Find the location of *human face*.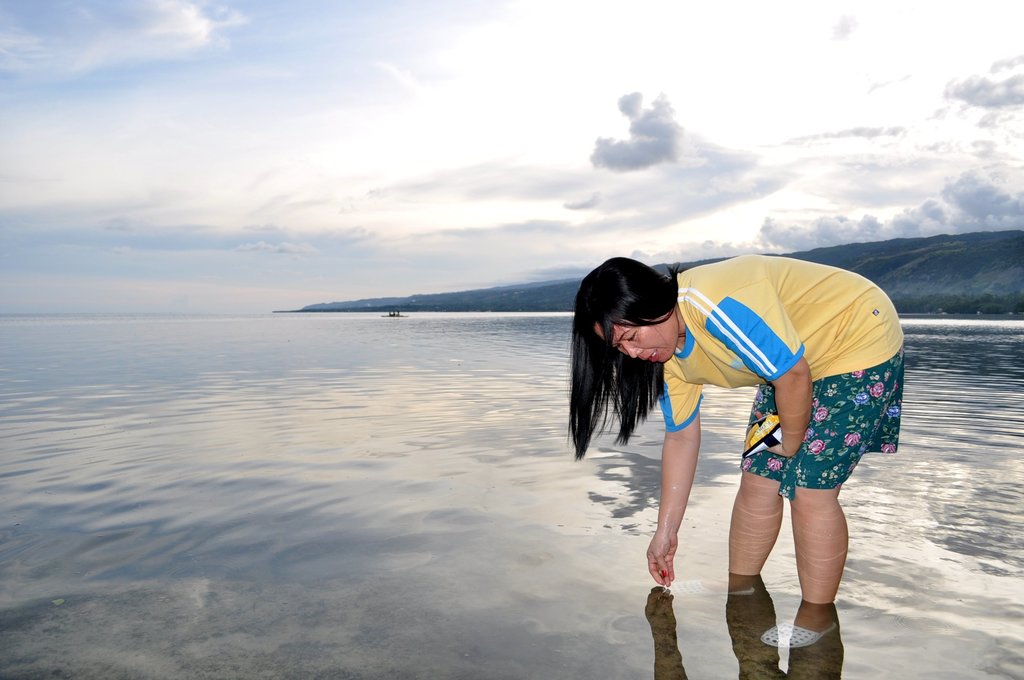
Location: box(594, 322, 679, 361).
